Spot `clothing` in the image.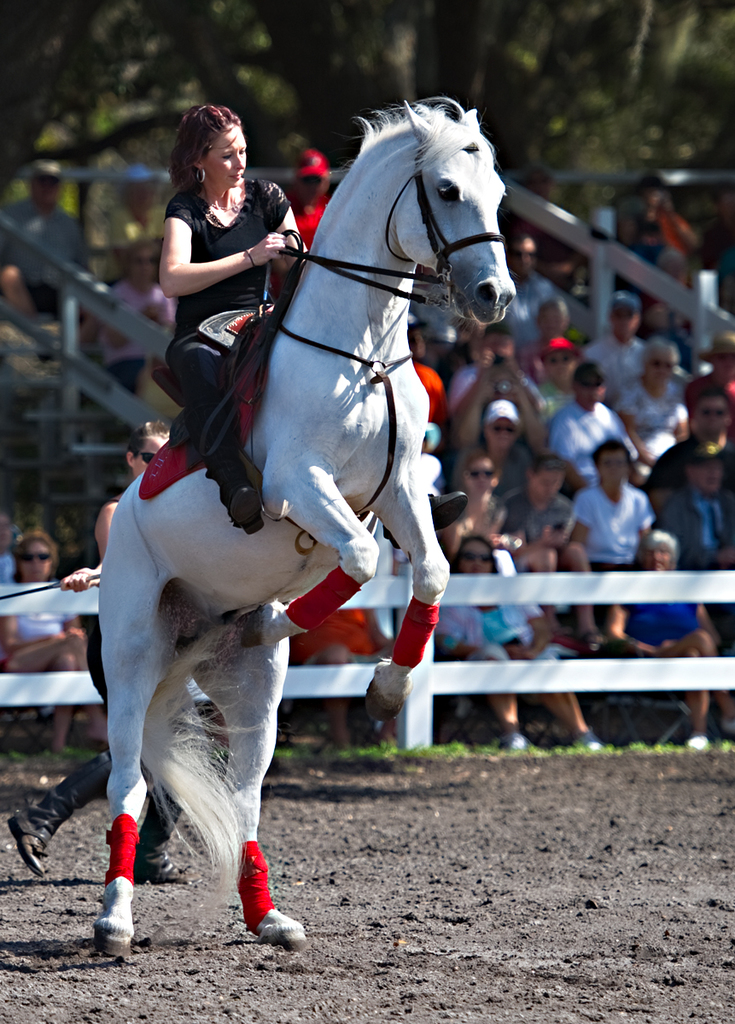
`clothing` found at left=163, top=177, right=289, bottom=337.
